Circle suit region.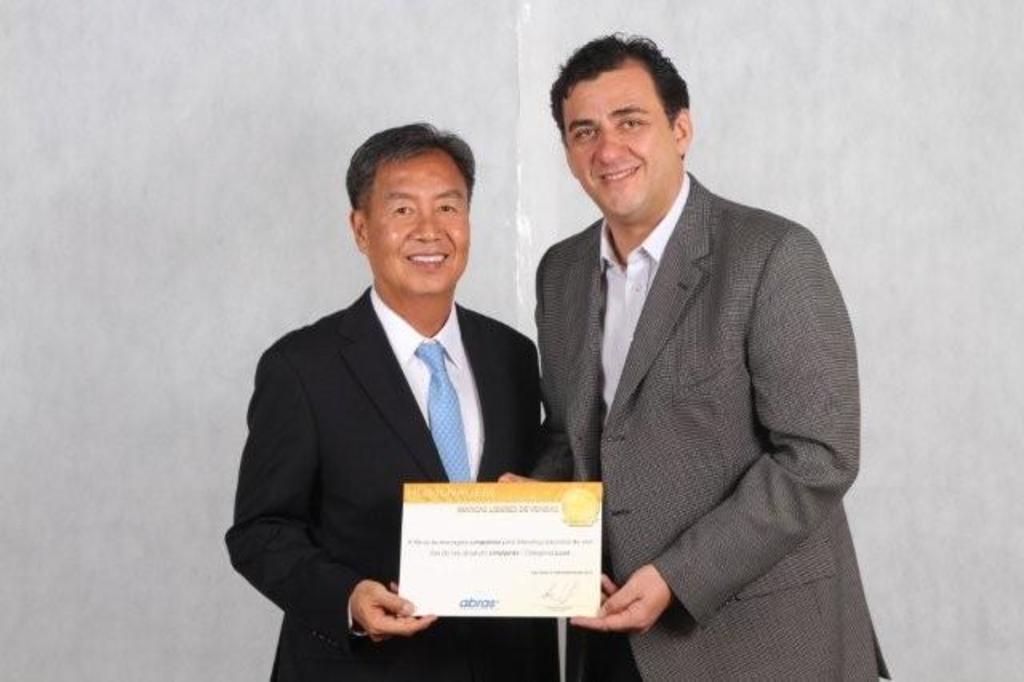
Region: rect(222, 280, 557, 680).
